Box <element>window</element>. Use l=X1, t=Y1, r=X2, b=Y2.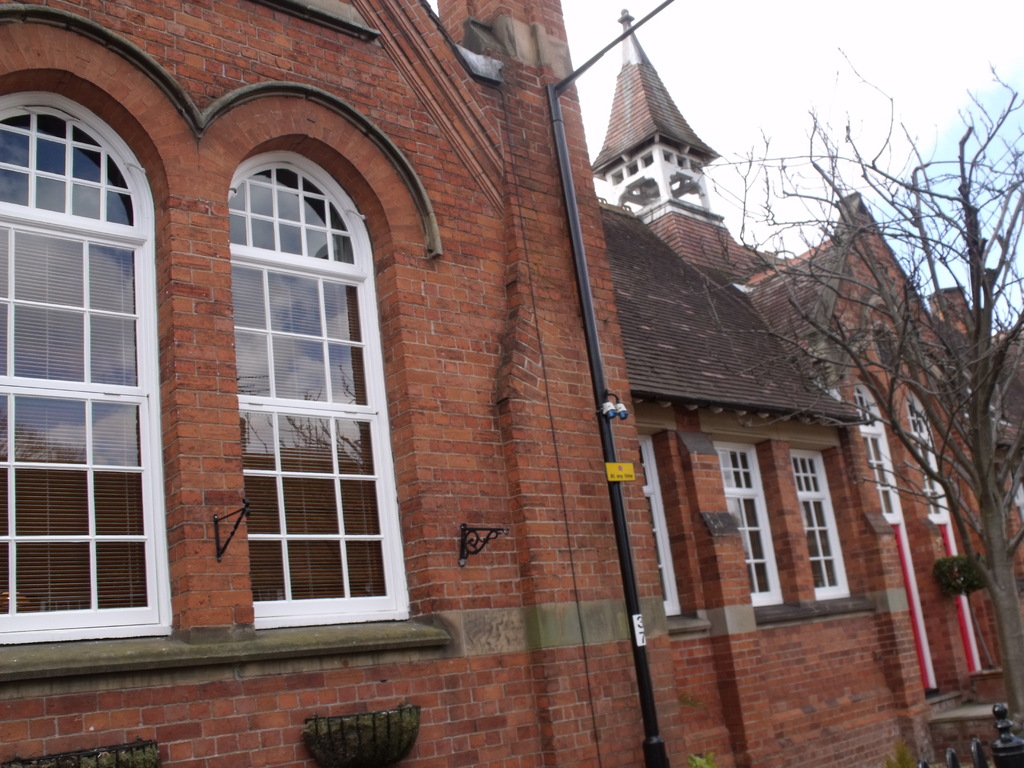
l=182, t=100, r=387, b=641.
